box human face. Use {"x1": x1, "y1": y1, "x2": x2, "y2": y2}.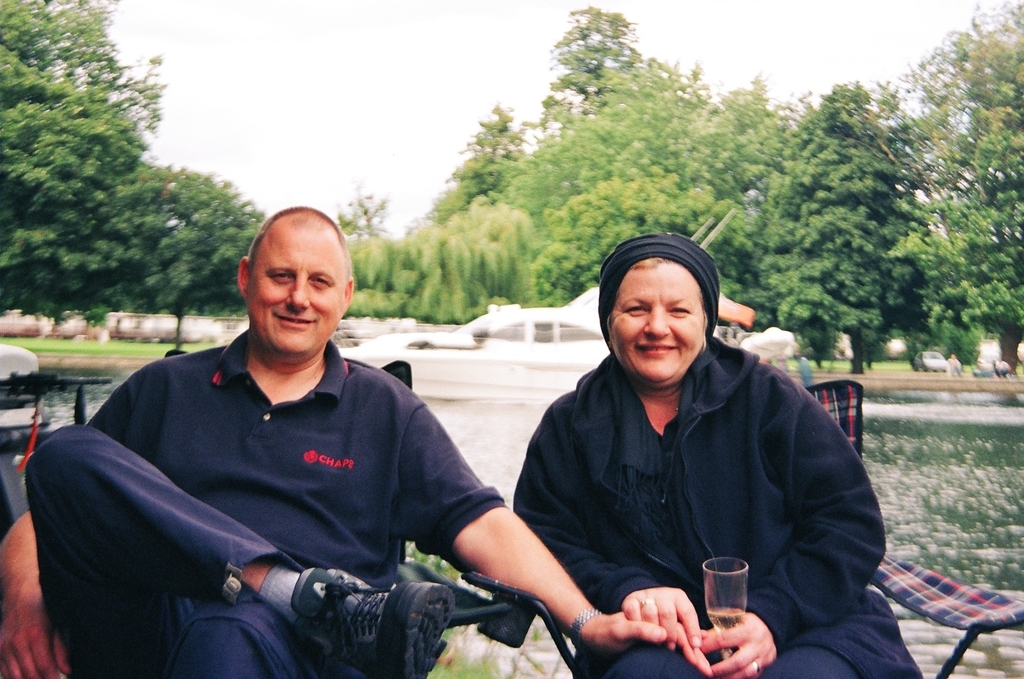
{"x1": 244, "y1": 223, "x2": 347, "y2": 355}.
